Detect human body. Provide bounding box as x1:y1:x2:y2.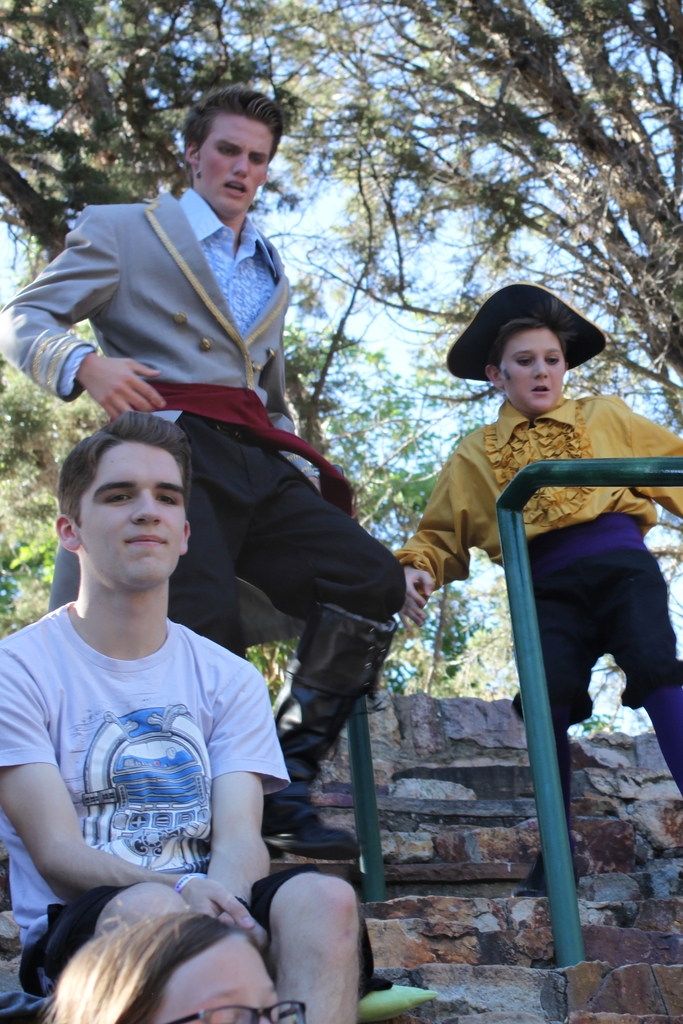
399:283:682:899.
